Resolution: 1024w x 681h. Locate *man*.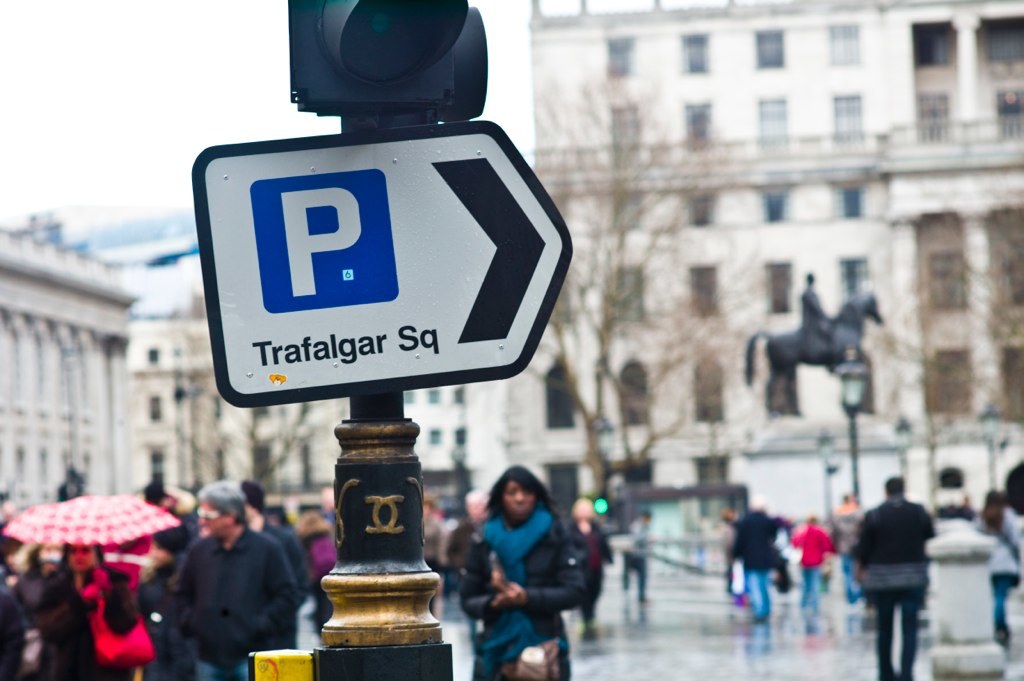
[243, 485, 309, 590].
